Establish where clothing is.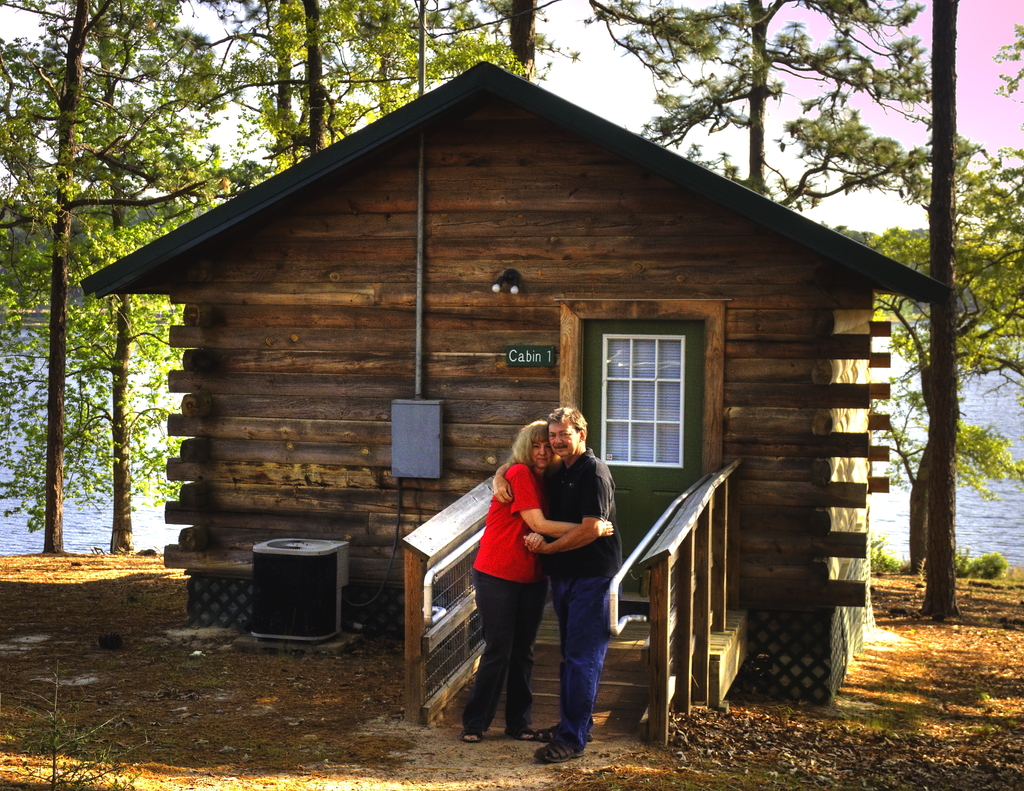
Established at 456,455,544,730.
